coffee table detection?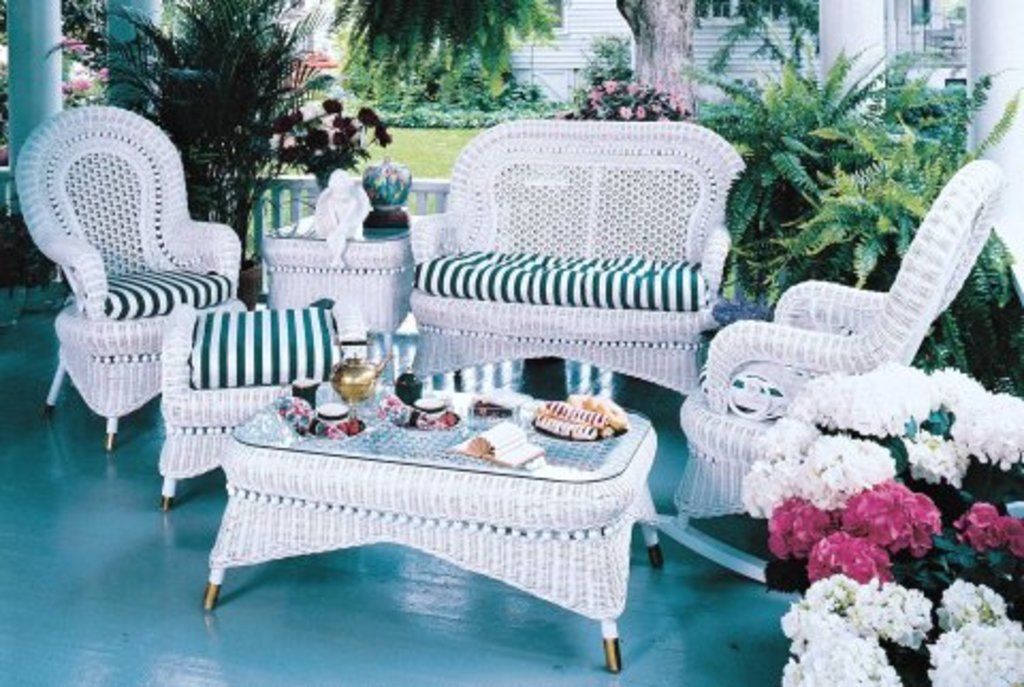
{"left": 173, "top": 352, "right": 644, "bottom": 666}
